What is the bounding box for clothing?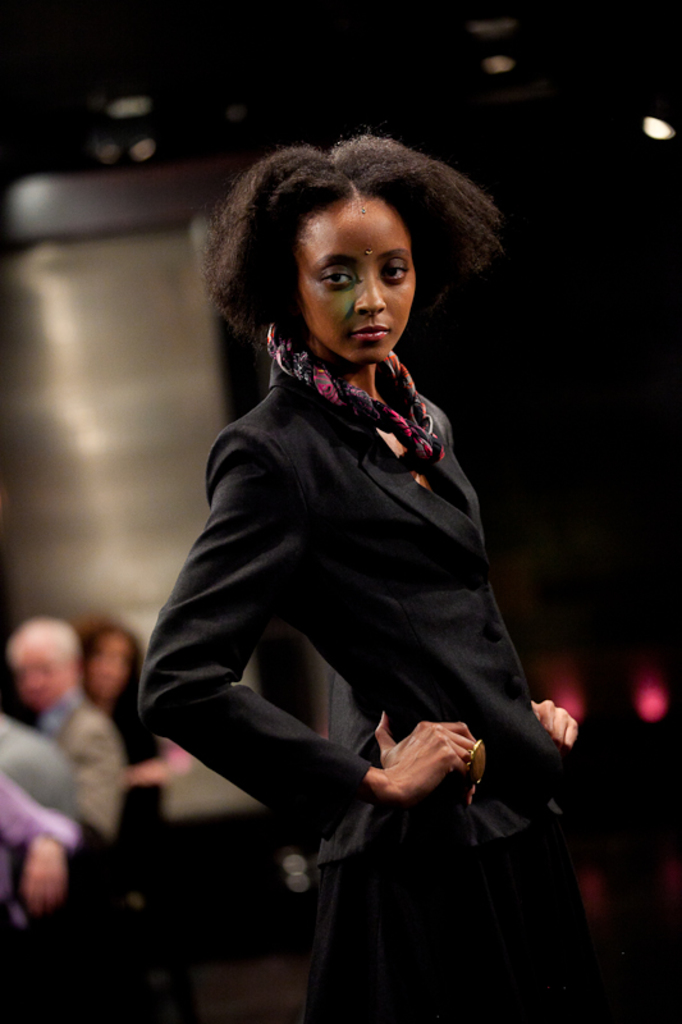
Rect(109, 681, 163, 837).
